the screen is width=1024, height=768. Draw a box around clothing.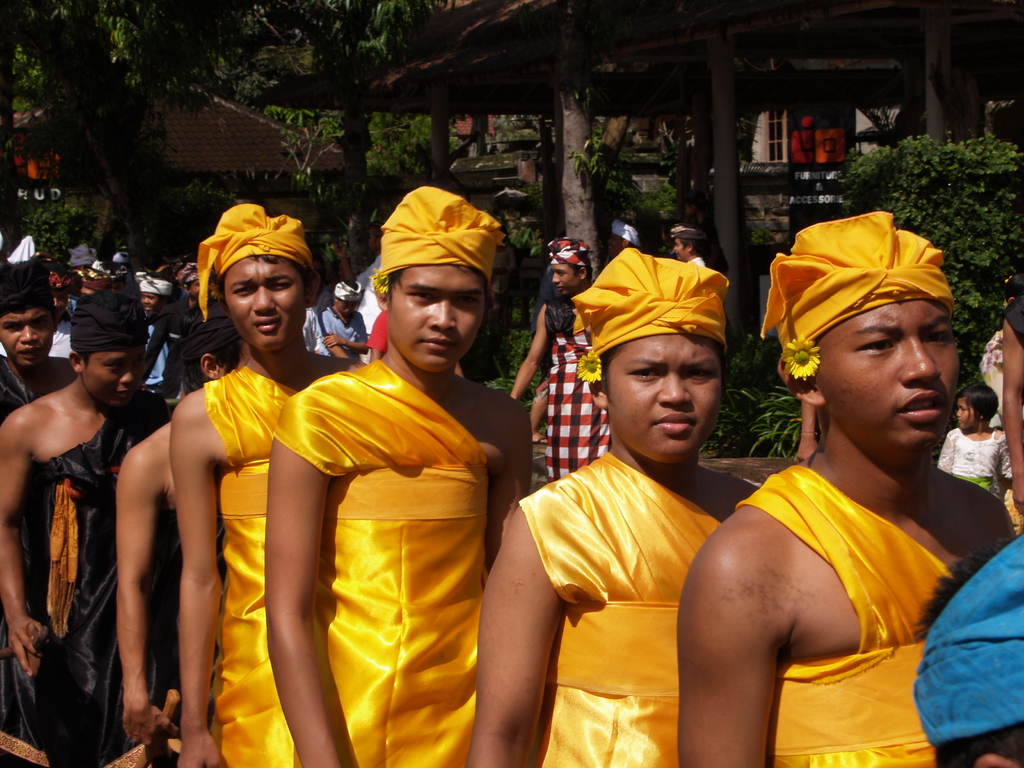
Rect(547, 301, 614, 483).
